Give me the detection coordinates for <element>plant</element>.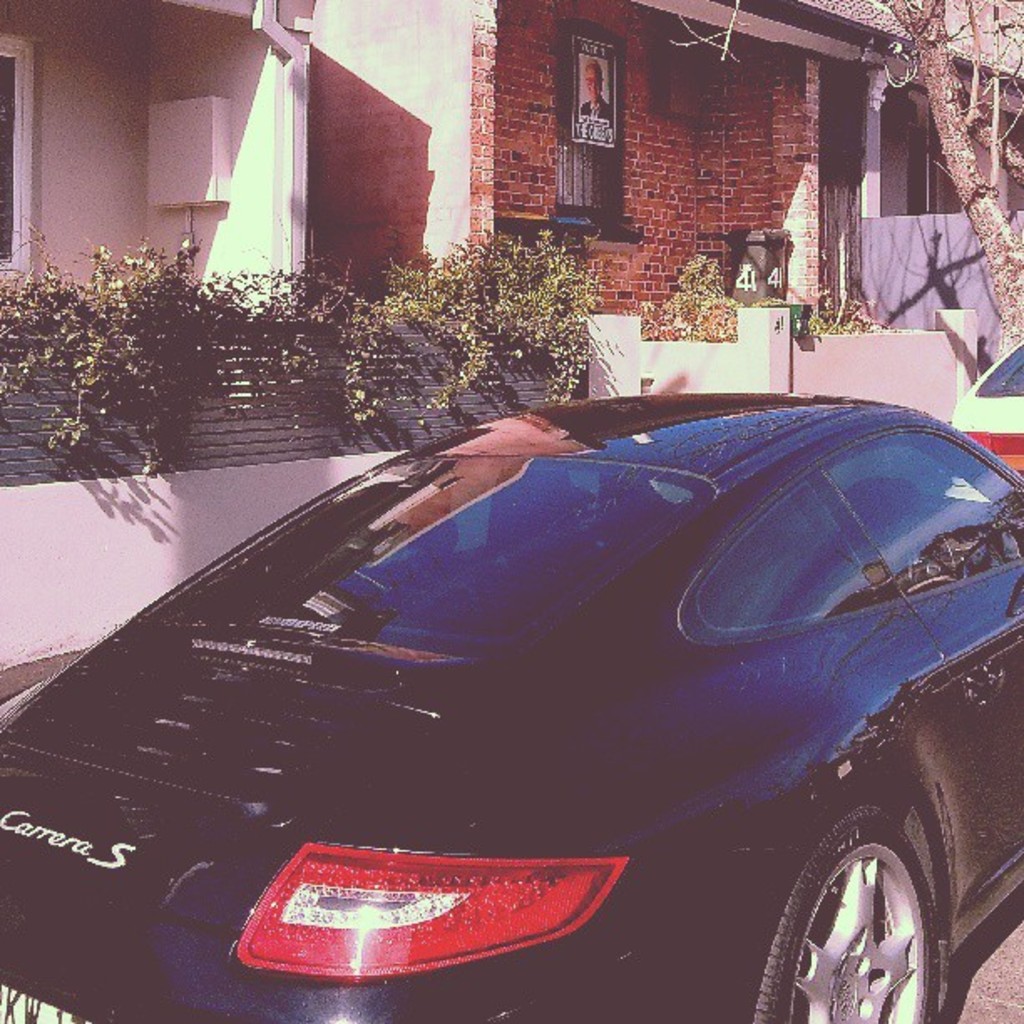
box(801, 286, 870, 336).
